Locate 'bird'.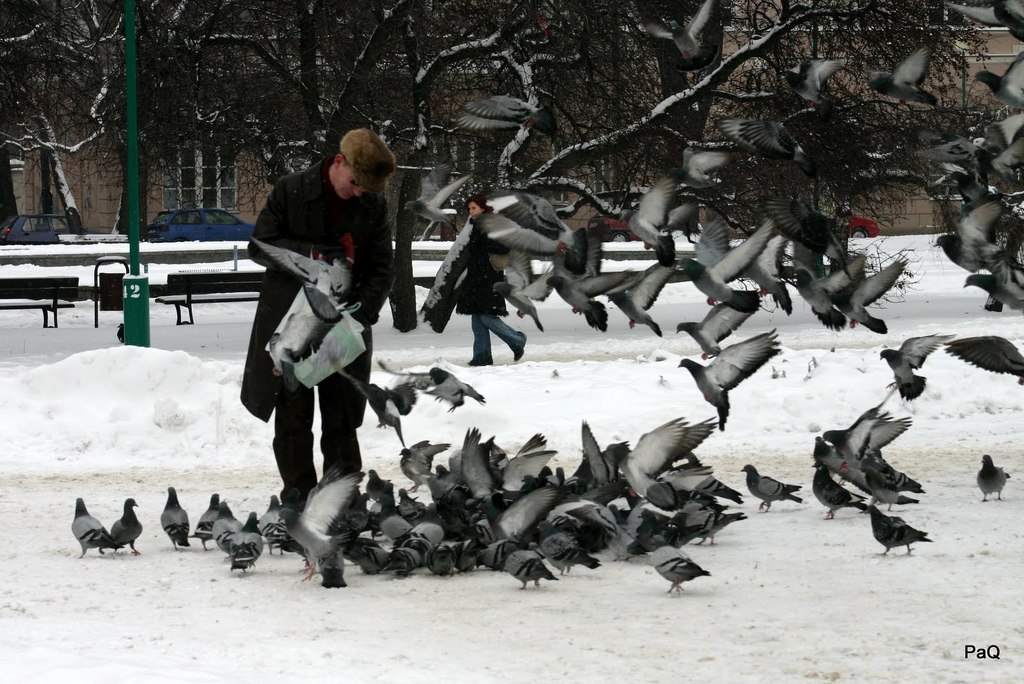
Bounding box: left=257, top=487, right=288, bottom=553.
